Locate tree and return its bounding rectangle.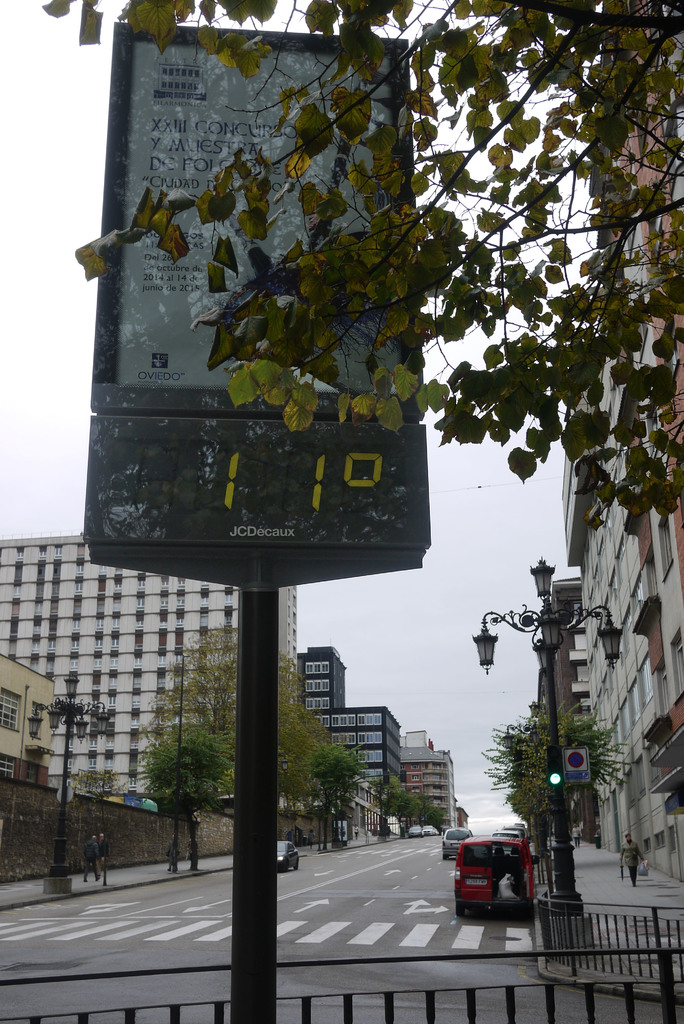
x1=149 y1=730 x2=231 y2=881.
